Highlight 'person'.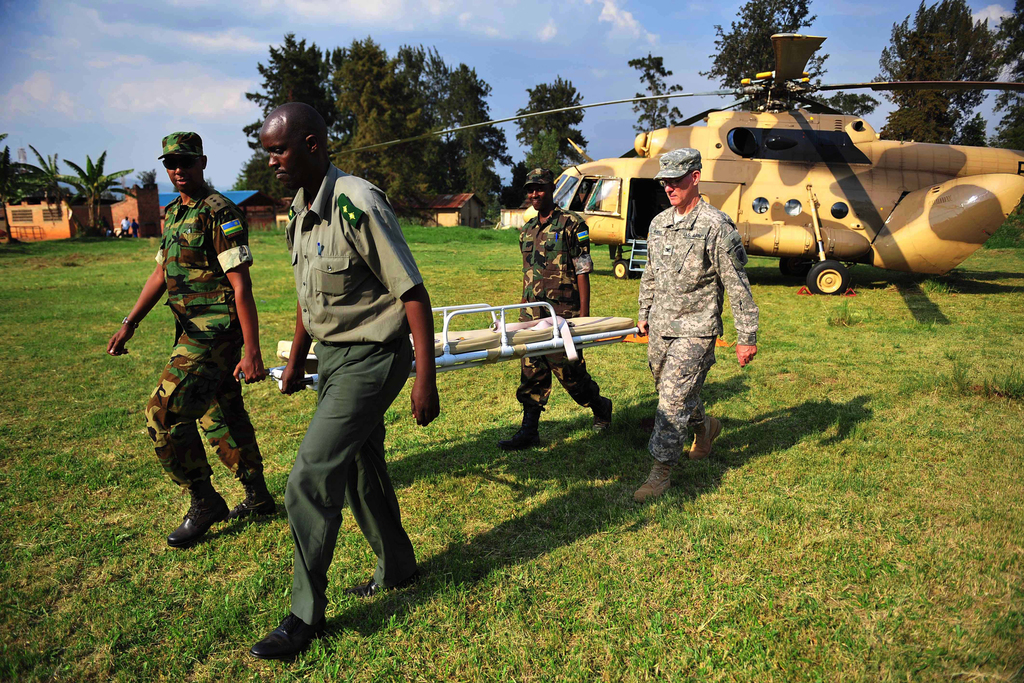
Highlighted region: {"x1": 252, "y1": 103, "x2": 439, "y2": 662}.
